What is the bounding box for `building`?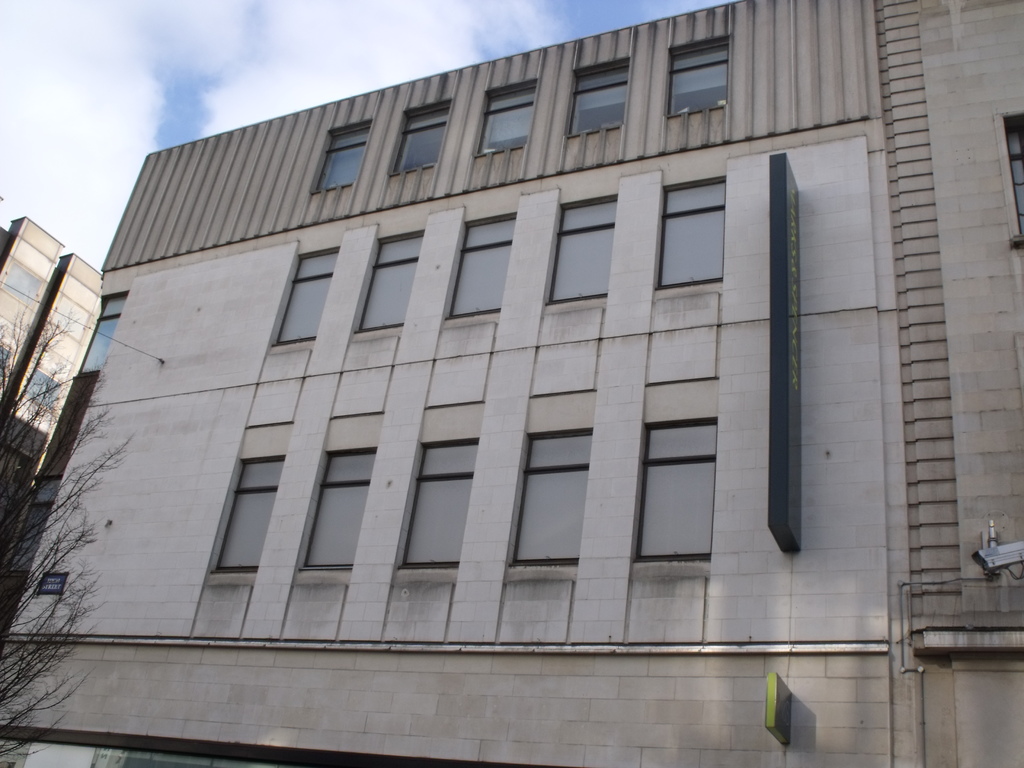
[0,220,106,534].
